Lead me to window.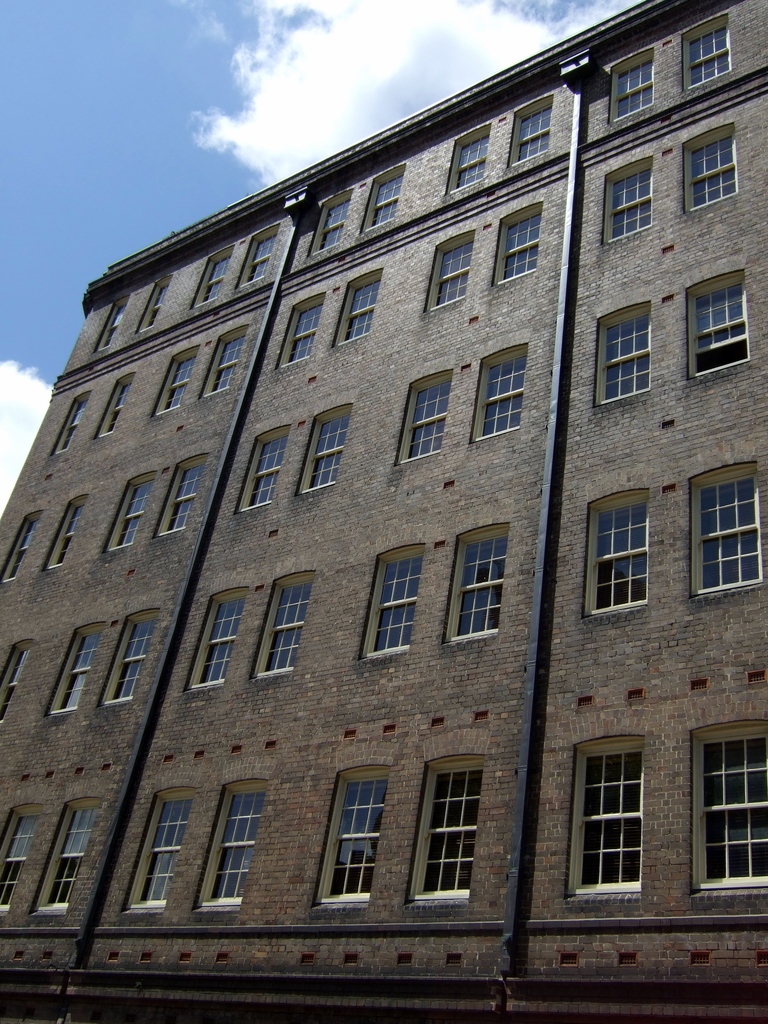
Lead to 591 296 649 410.
